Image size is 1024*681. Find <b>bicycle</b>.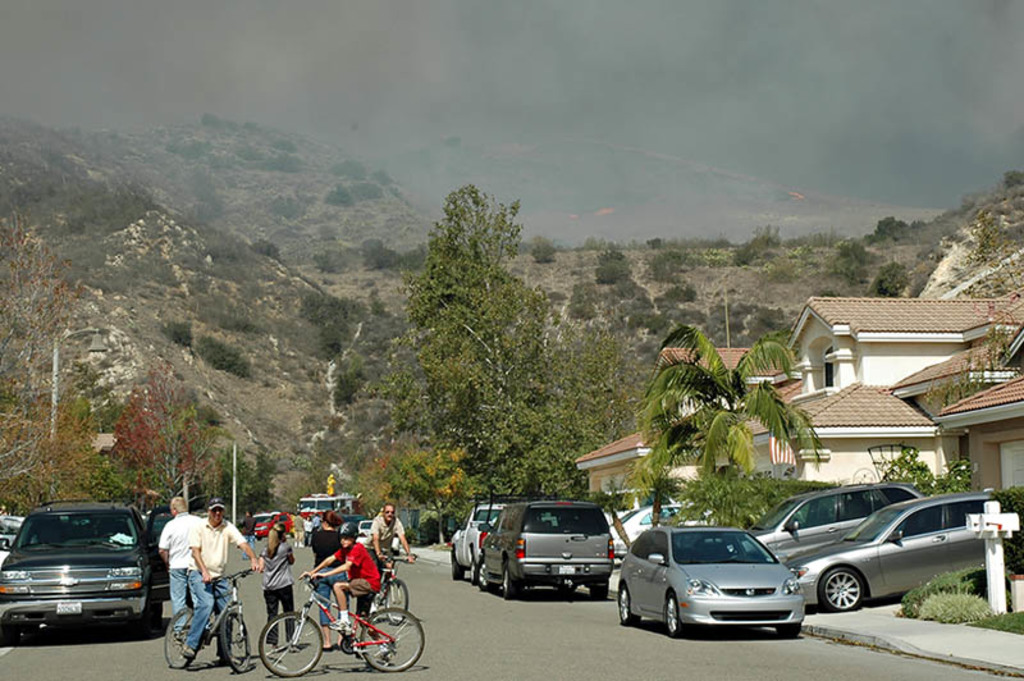
[x1=369, y1=553, x2=416, y2=630].
